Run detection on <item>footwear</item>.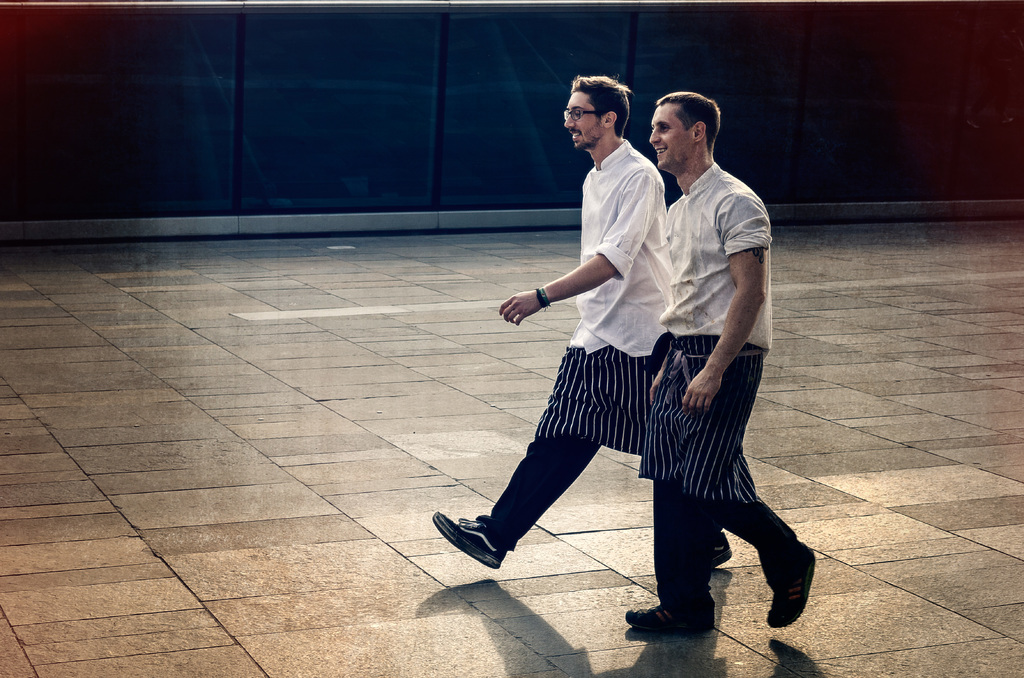
Result: bbox(766, 544, 817, 629).
